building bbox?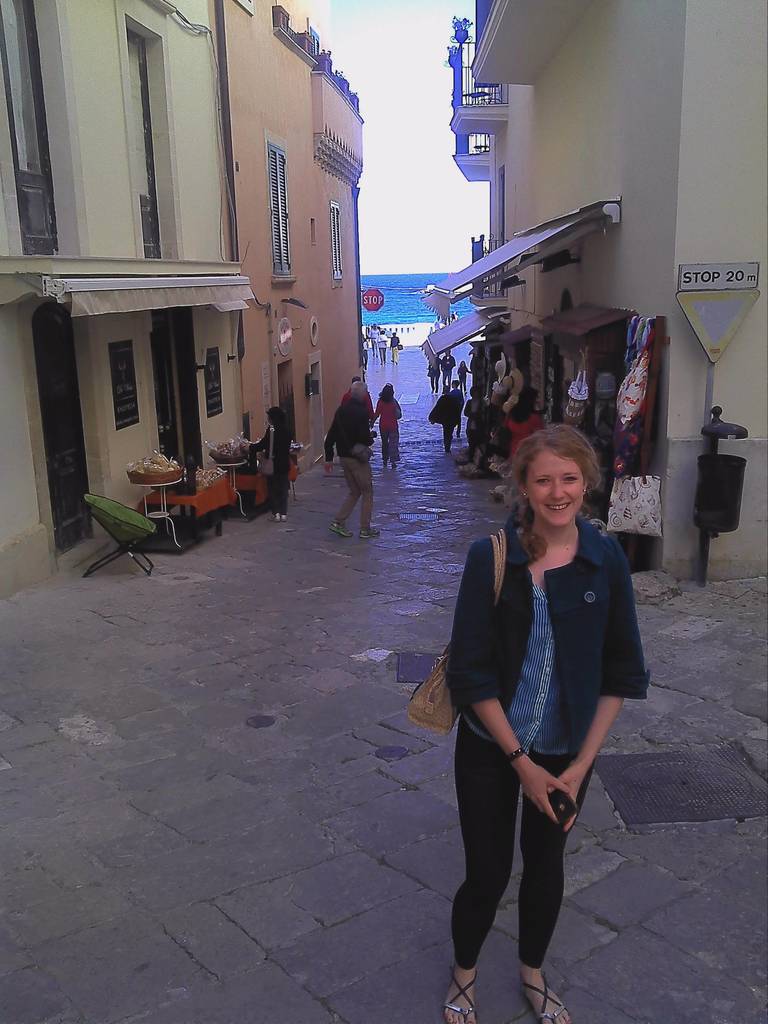
(362, 280, 477, 409)
